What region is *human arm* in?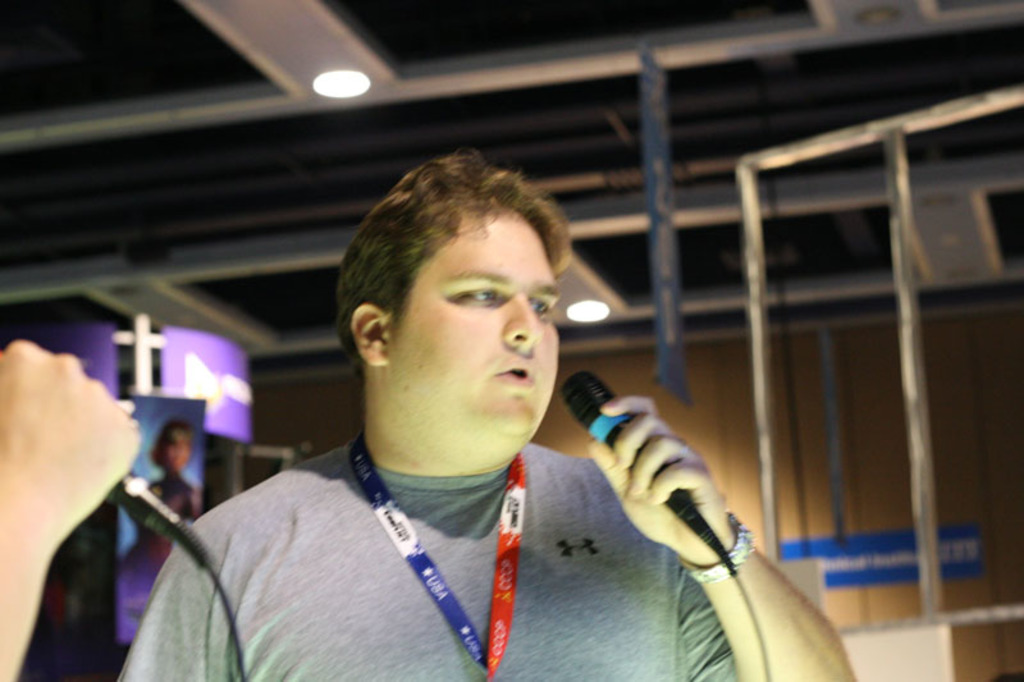
bbox=[188, 484, 195, 544].
